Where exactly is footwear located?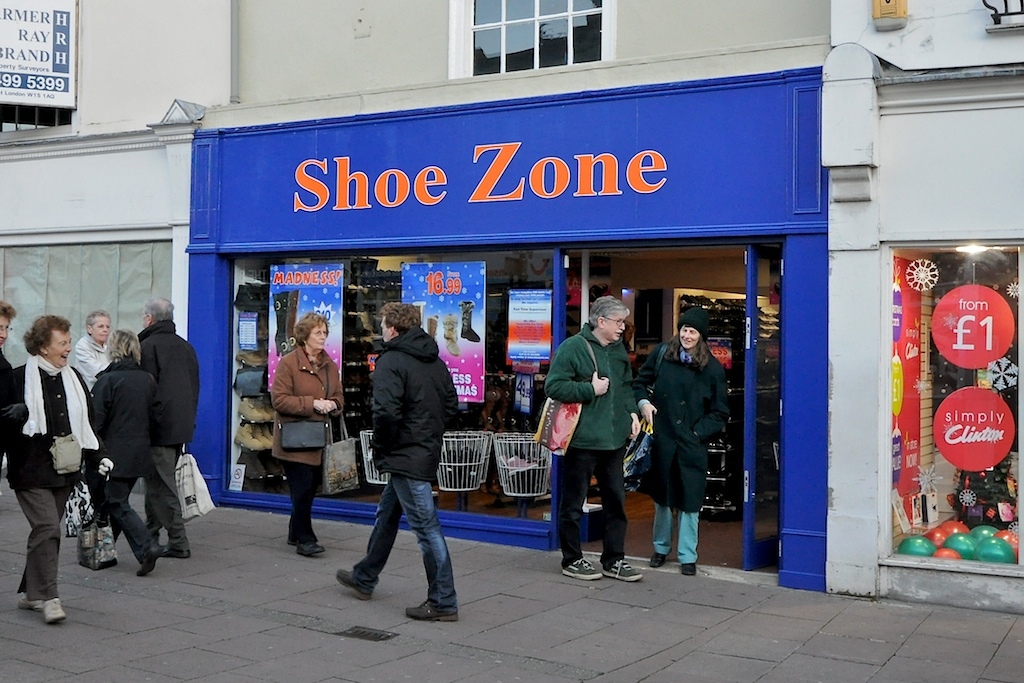
Its bounding box is box=[162, 548, 188, 559].
